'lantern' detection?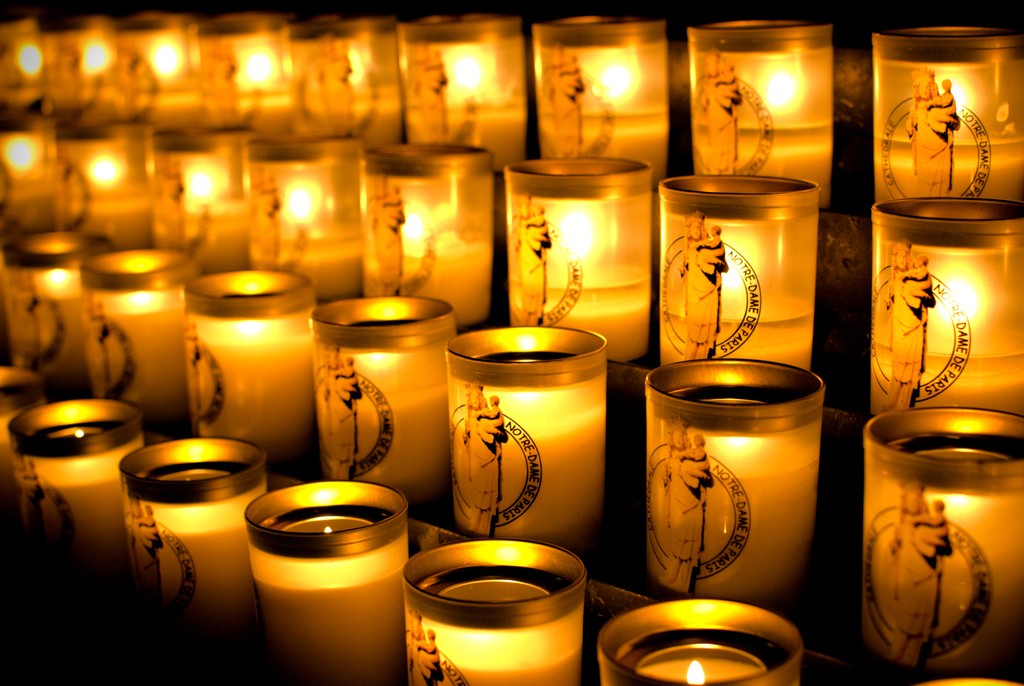
box=[643, 361, 826, 607]
